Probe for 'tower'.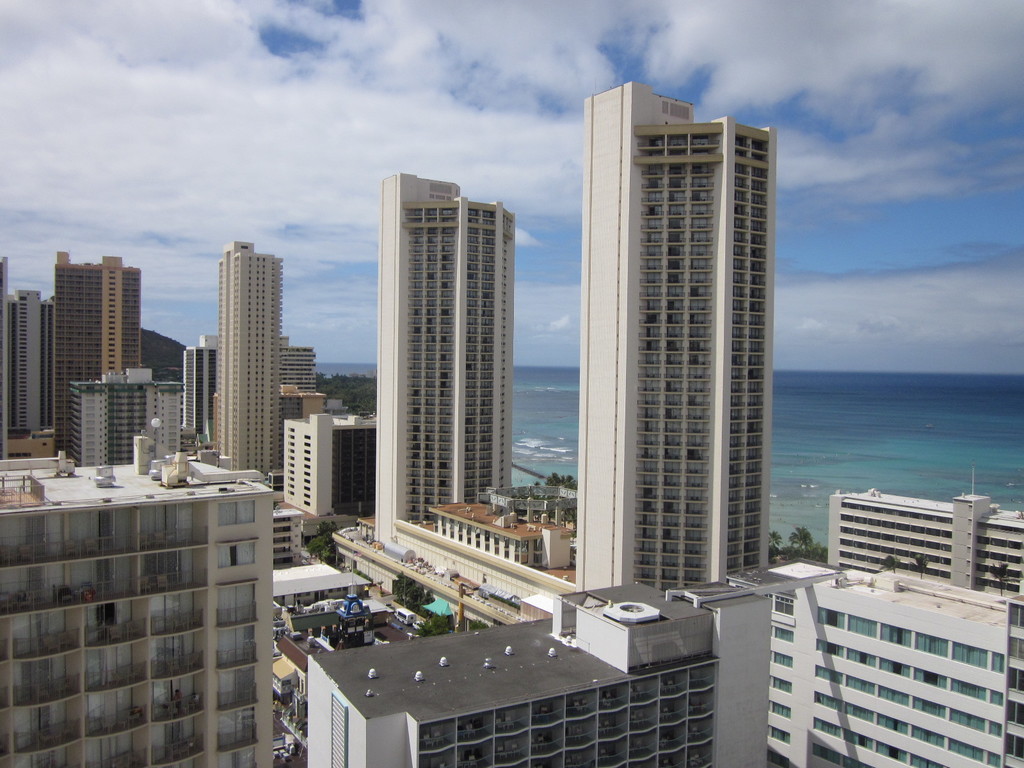
Probe result: BBox(580, 77, 779, 596).
